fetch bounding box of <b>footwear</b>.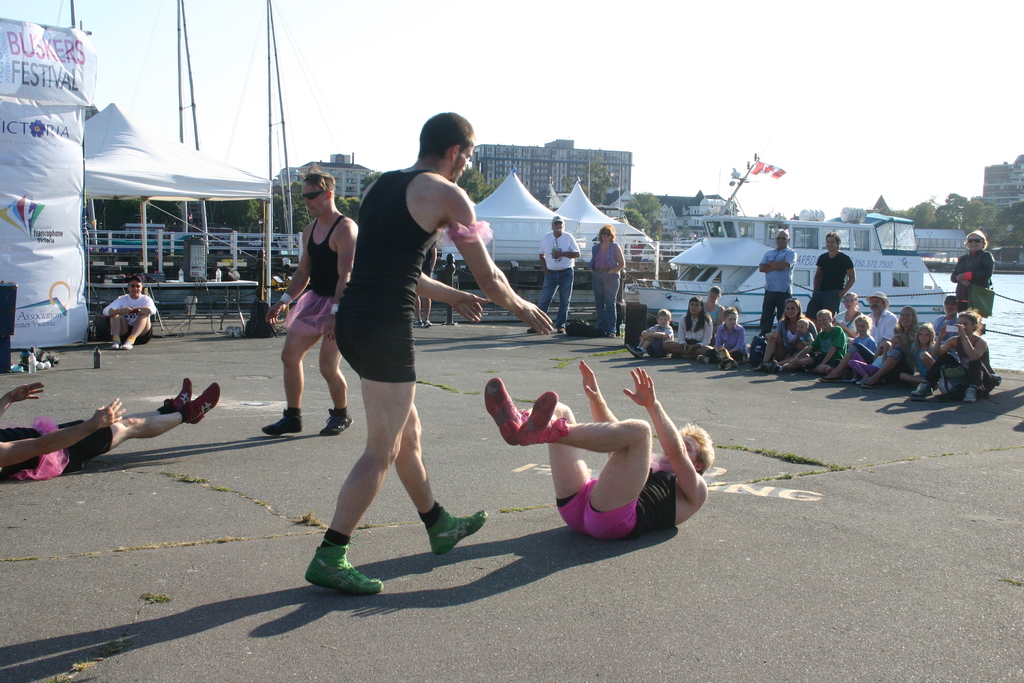
Bbox: {"x1": 966, "y1": 386, "x2": 978, "y2": 404}.
